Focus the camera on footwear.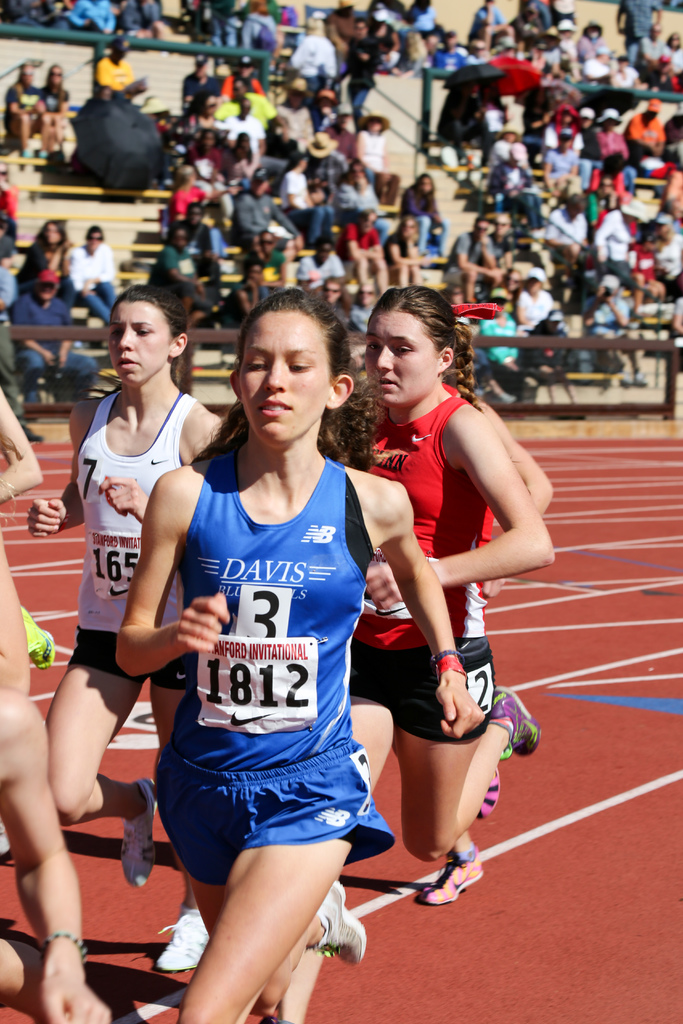
Focus region: (119,776,153,893).
